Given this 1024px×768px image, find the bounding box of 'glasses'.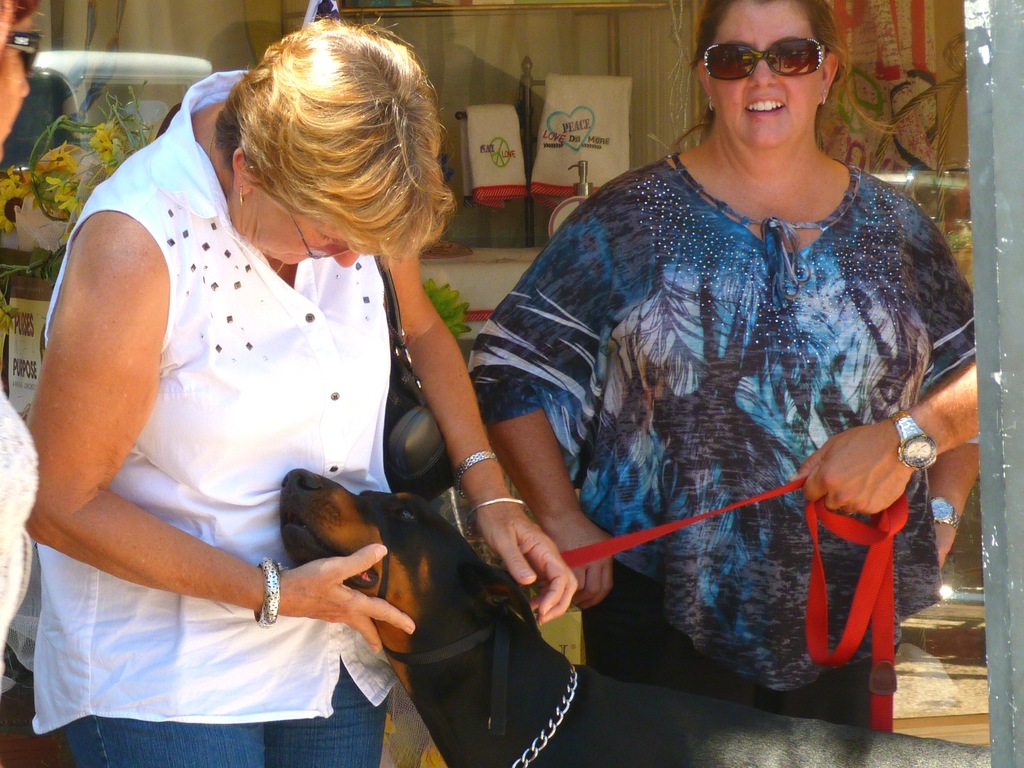
697, 33, 843, 86.
